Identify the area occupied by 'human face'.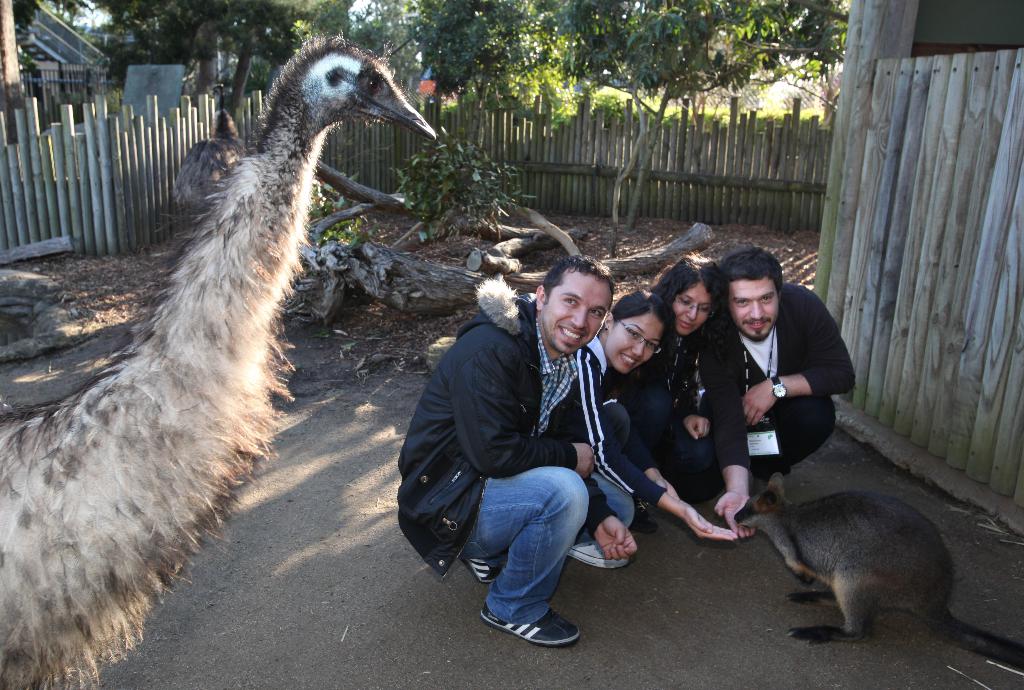
Area: (543,271,611,354).
